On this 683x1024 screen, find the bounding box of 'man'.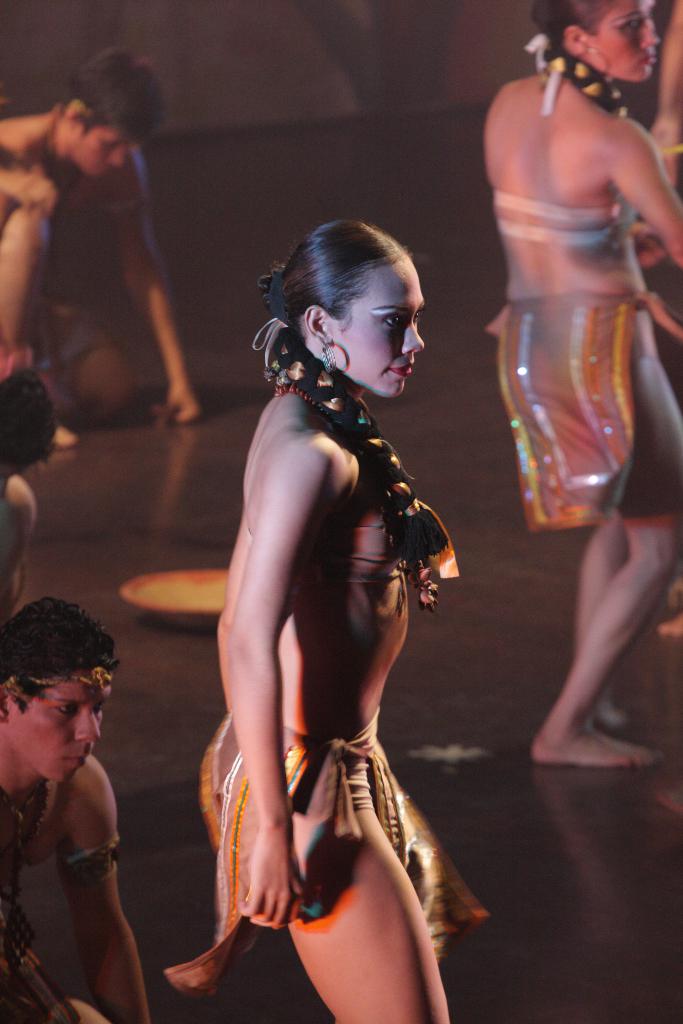
Bounding box: box(0, 593, 170, 1023).
